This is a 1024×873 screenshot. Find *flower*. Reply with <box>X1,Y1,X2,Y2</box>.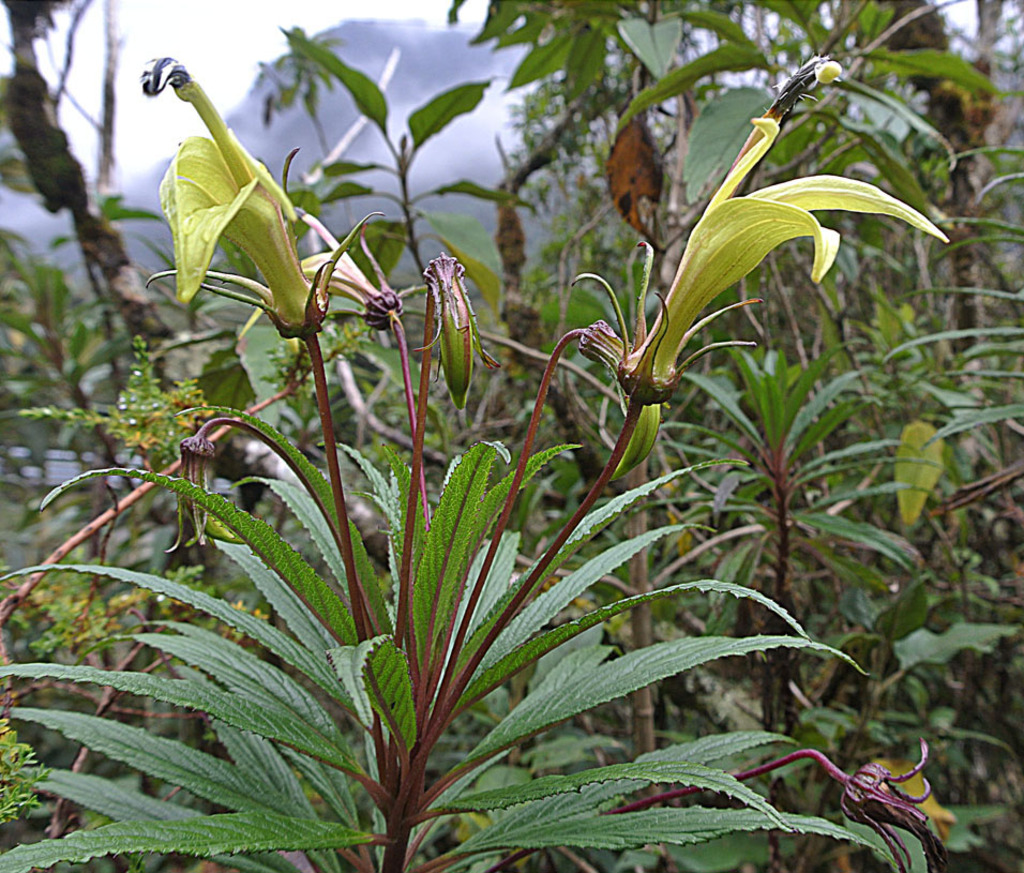
<box>141,62,372,341</box>.
